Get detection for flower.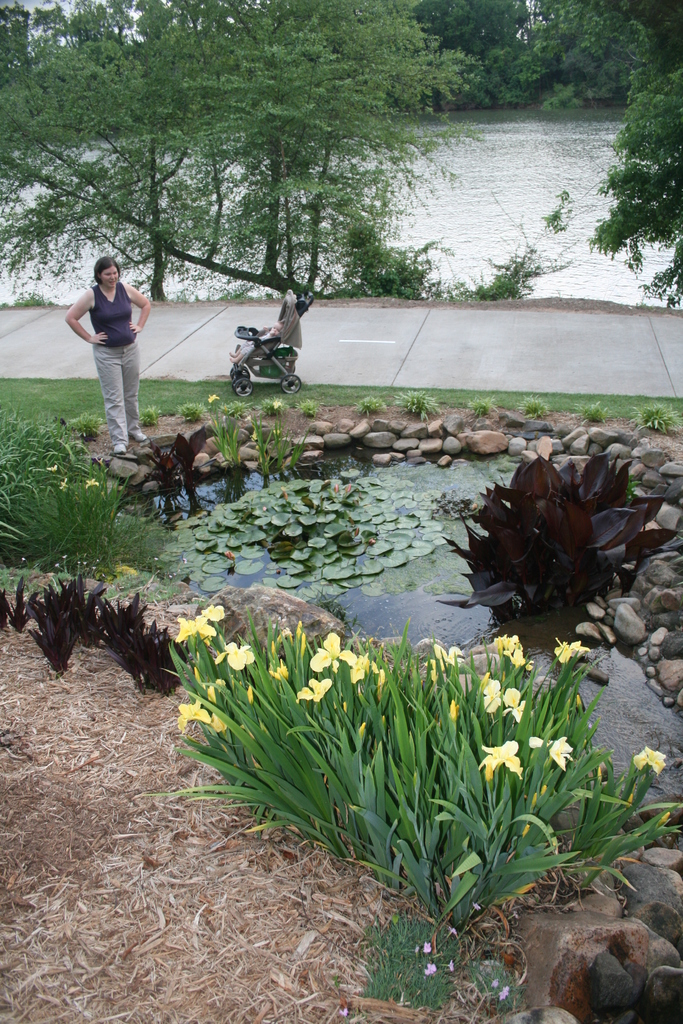
Detection: <region>473, 739, 526, 781</region>.
